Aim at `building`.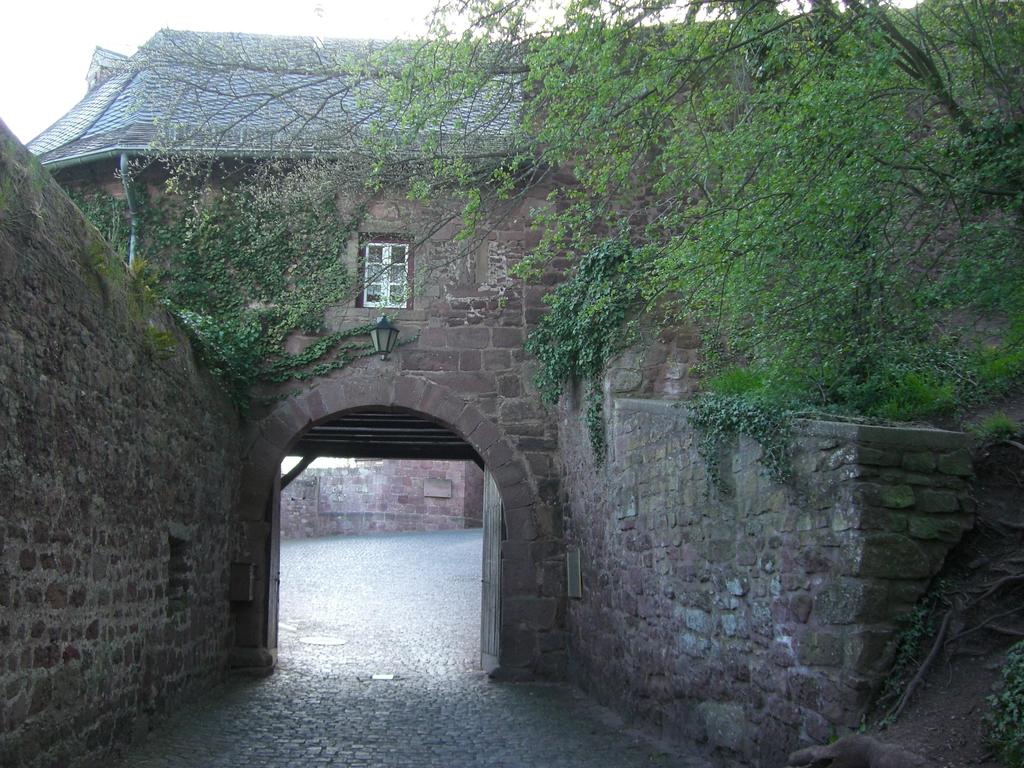
Aimed at [x1=0, y1=0, x2=1023, y2=767].
